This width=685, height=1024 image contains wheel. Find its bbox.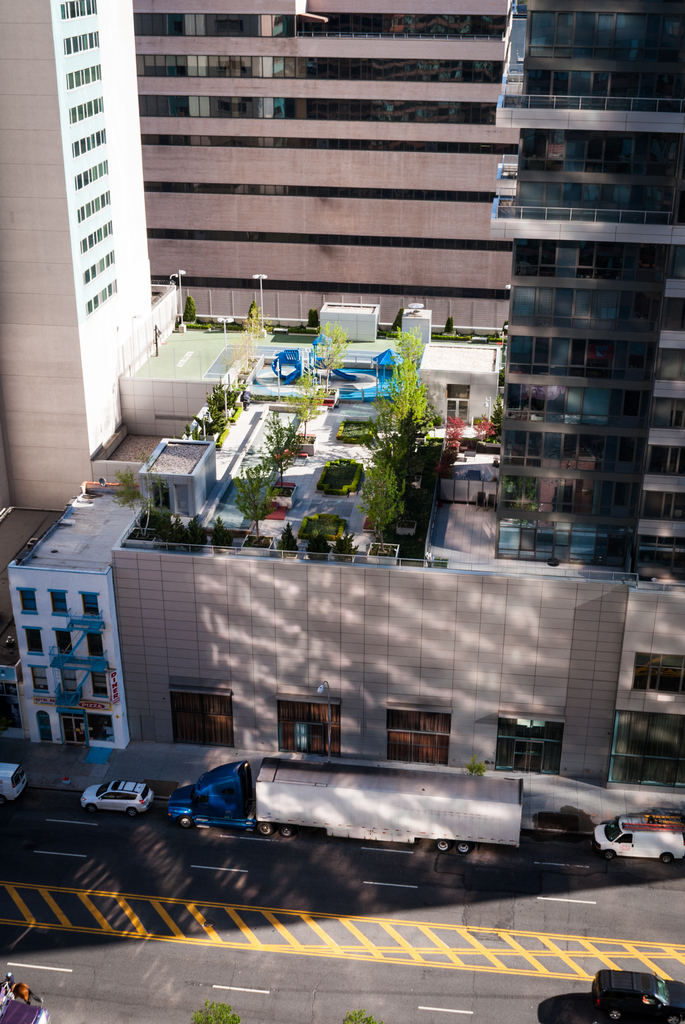
(left=602, top=850, right=615, bottom=859).
